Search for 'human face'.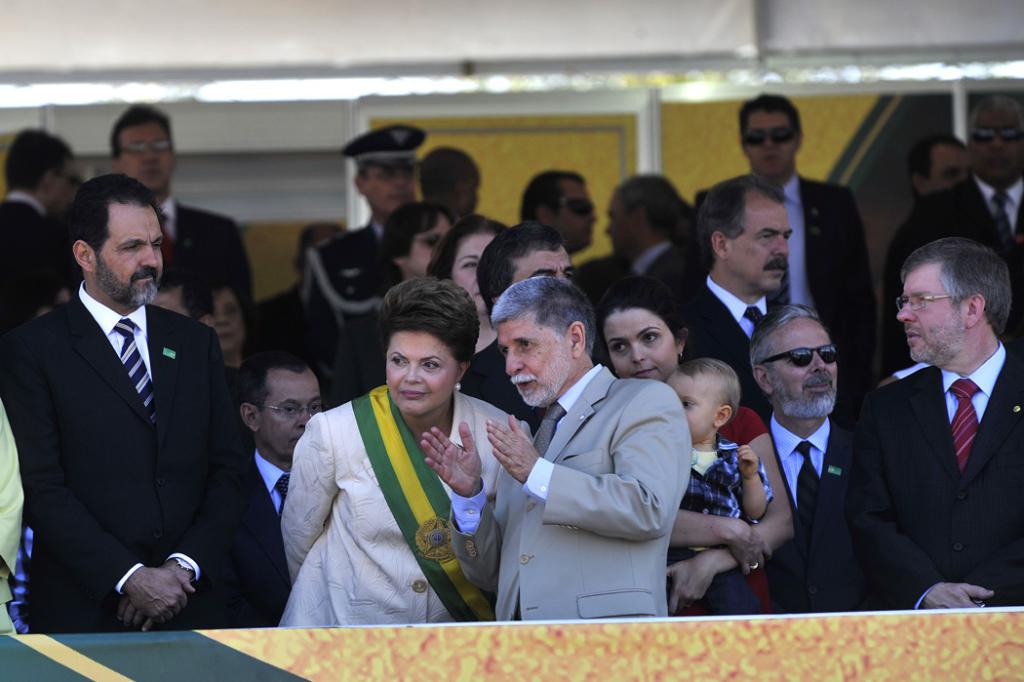
Found at box=[925, 142, 965, 191].
